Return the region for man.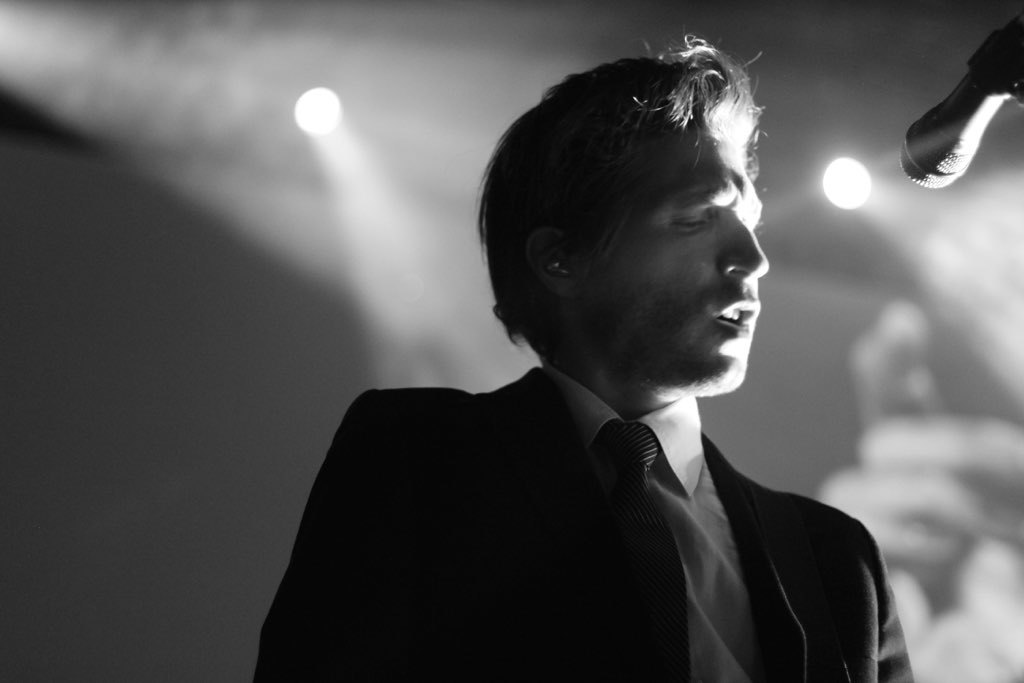
detection(239, 71, 922, 668).
